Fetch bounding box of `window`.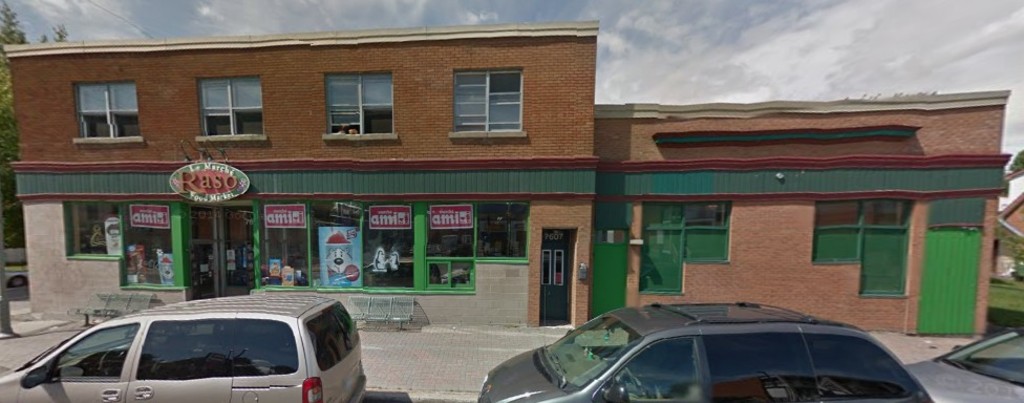
Bbox: select_region(328, 70, 394, 134).
